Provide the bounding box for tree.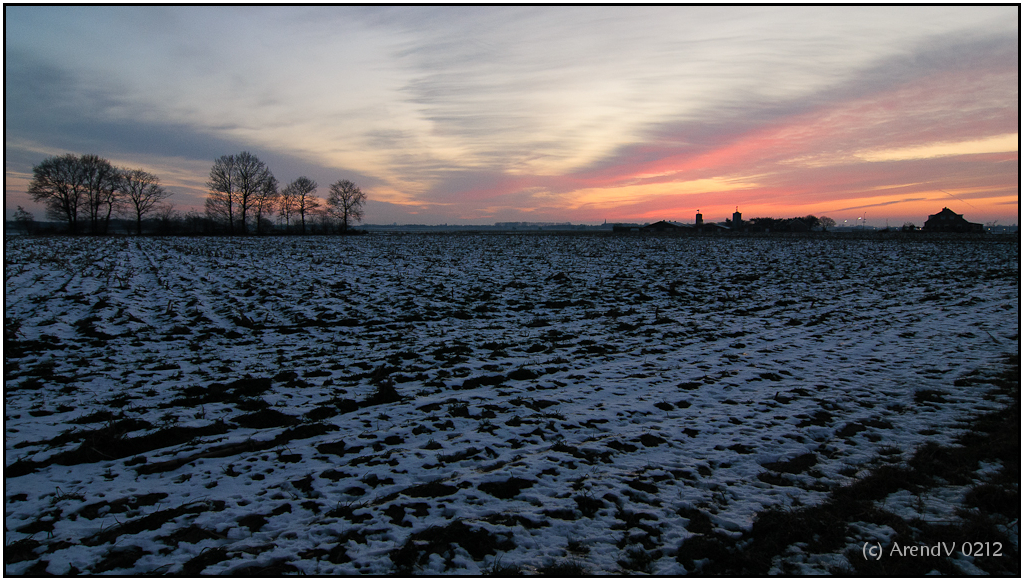
[113,172,172,223].
